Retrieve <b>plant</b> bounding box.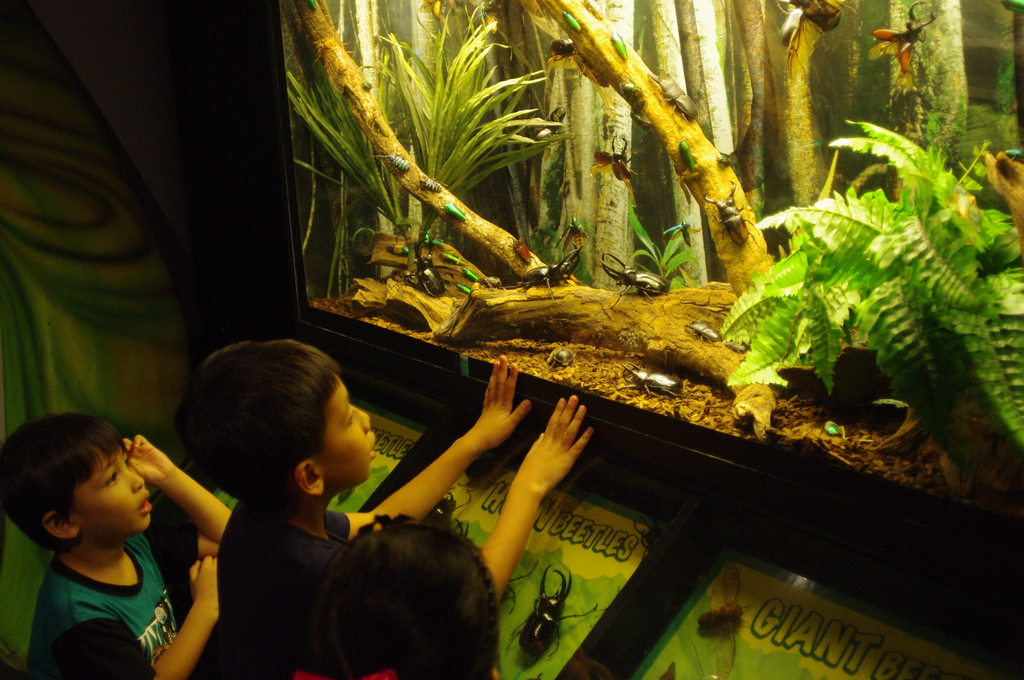
Bounding box: pyautogui.locateOnScreen(289, 15, 621, 293).
